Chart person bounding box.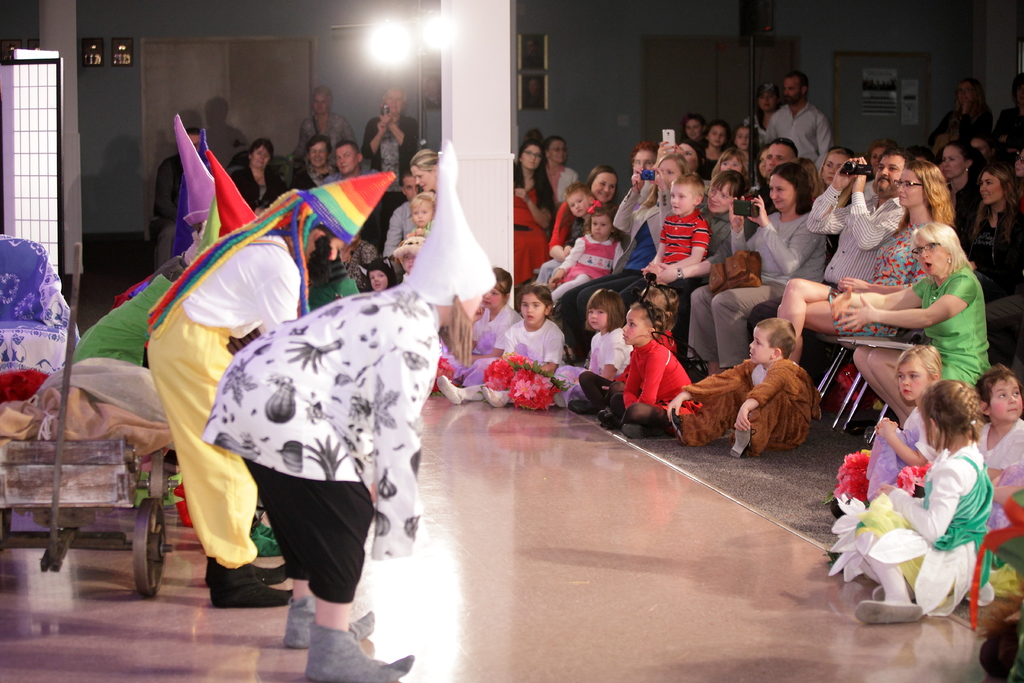
Charted: (296,80,355,155).
